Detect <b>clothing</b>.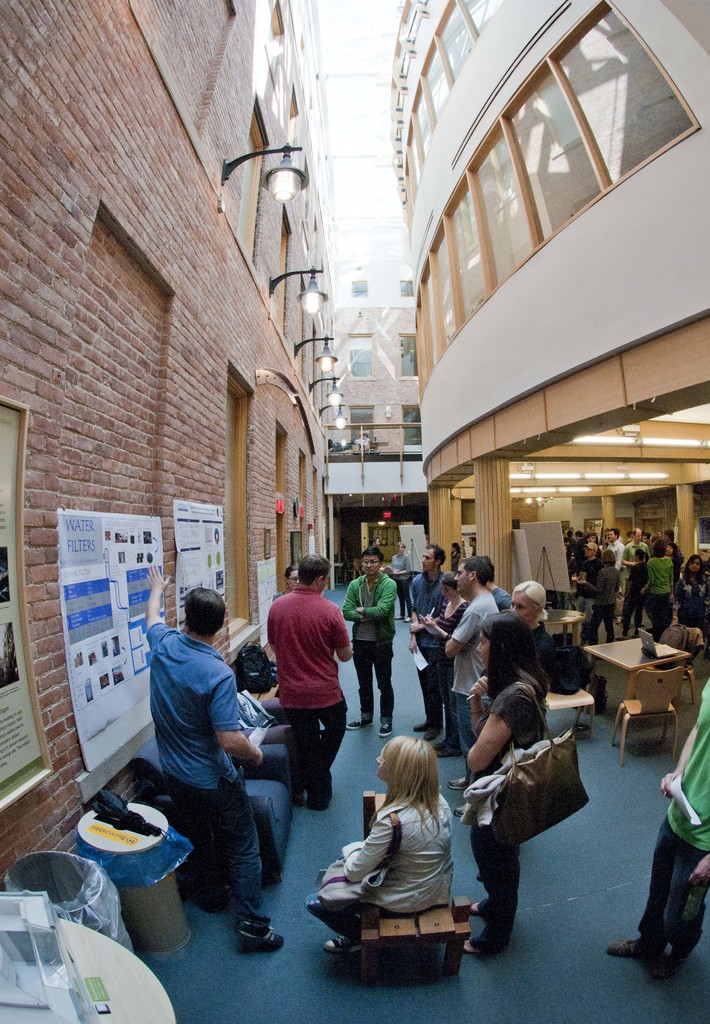
Detected at detection(149, 608, 275, 918).
